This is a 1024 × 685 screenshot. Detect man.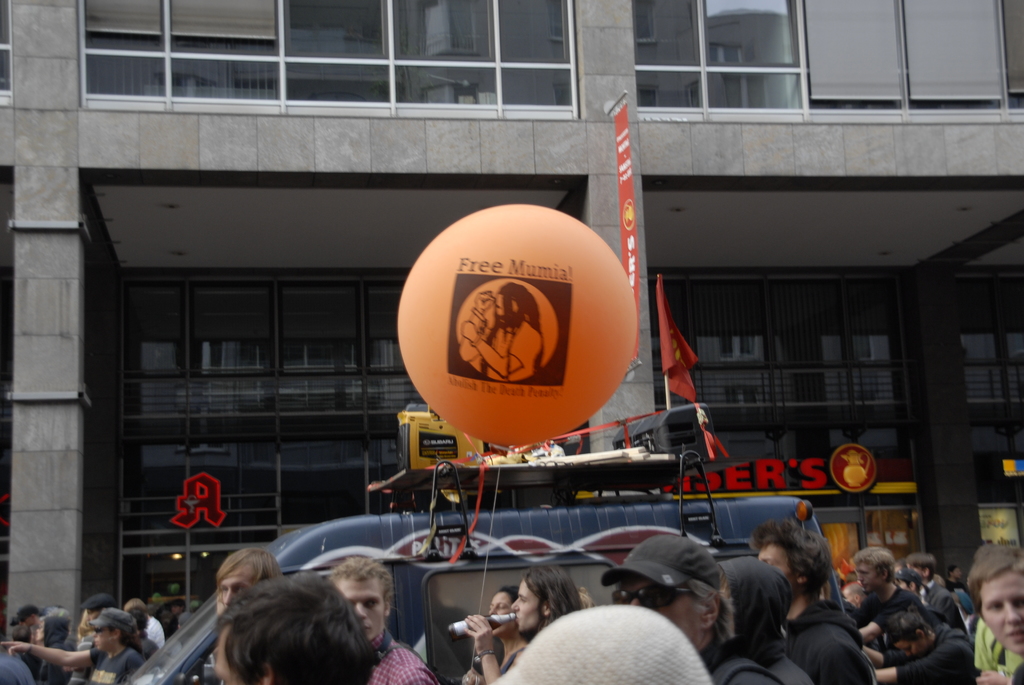
bbox(121, 598, 163, 648).
